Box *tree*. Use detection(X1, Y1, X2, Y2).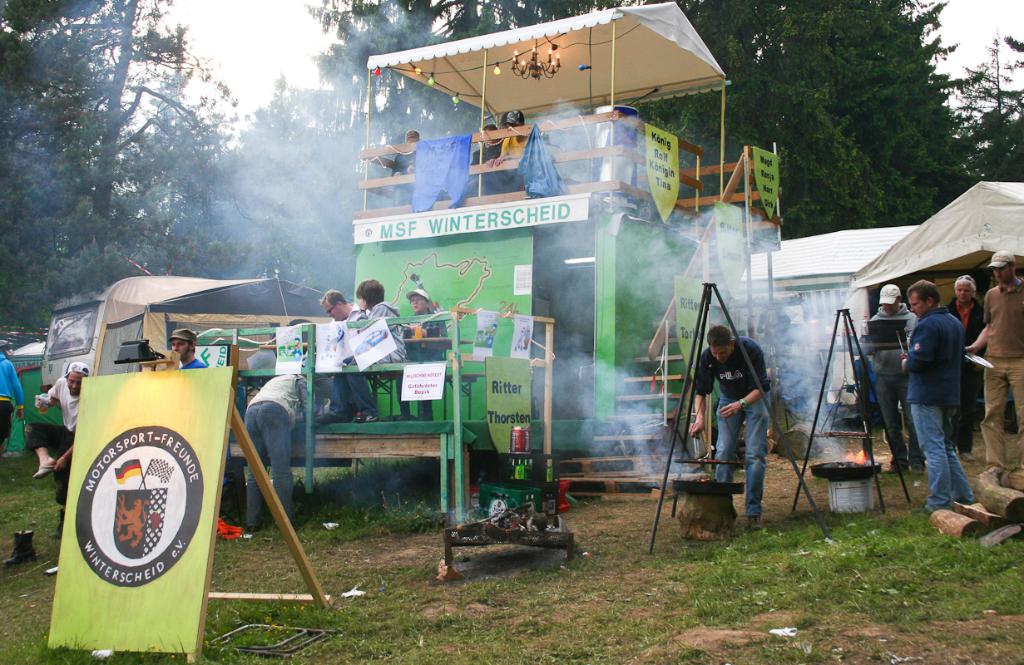
detection(79, 0, 204, 294).
